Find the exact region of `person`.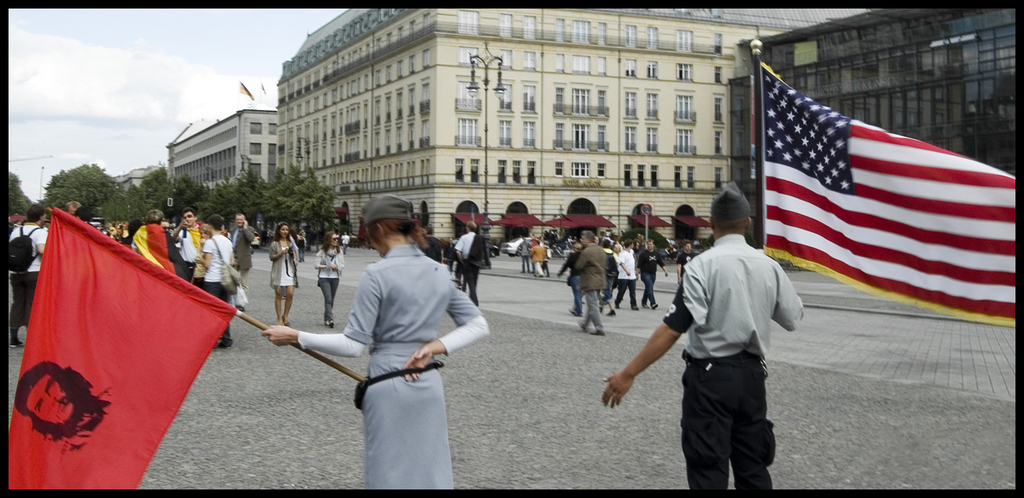
Exact region: 275/204/480/495.
